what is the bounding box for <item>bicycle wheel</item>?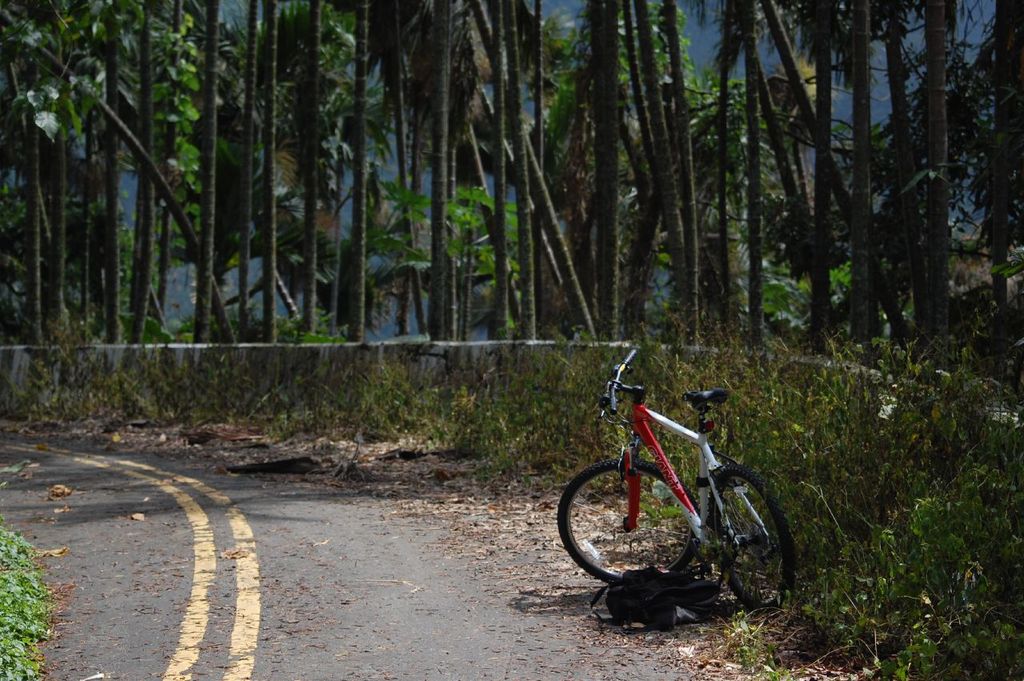
rect(700, 459, 798, 619).
